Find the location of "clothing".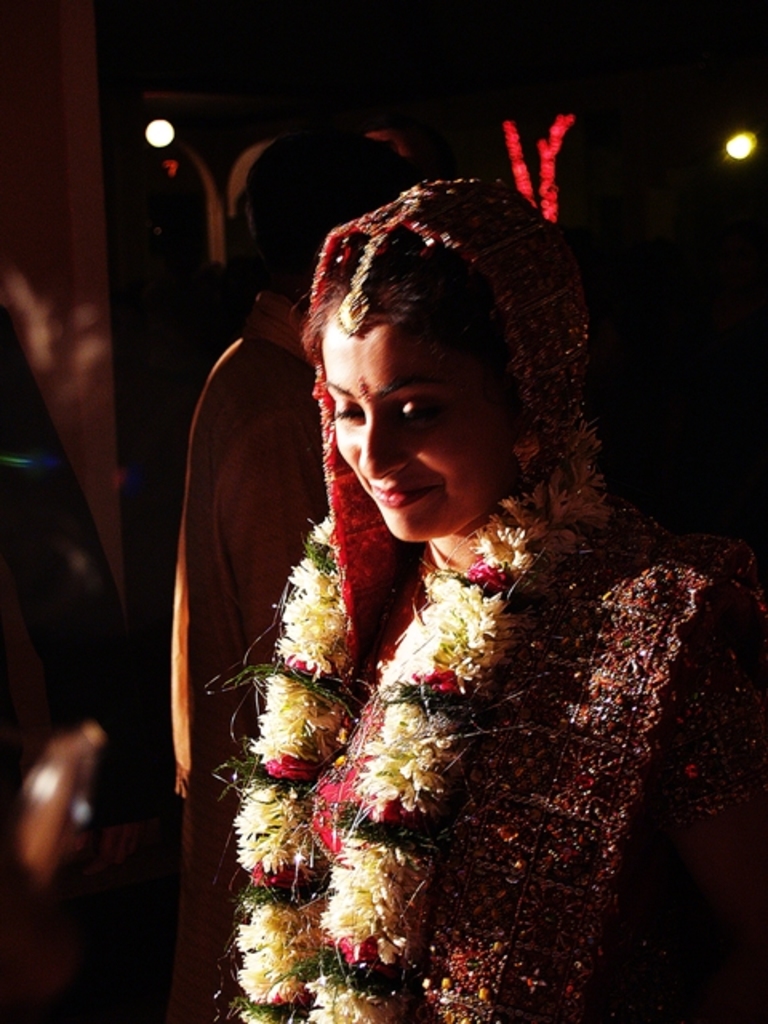
Location: 168, 286, 326, 1022.
